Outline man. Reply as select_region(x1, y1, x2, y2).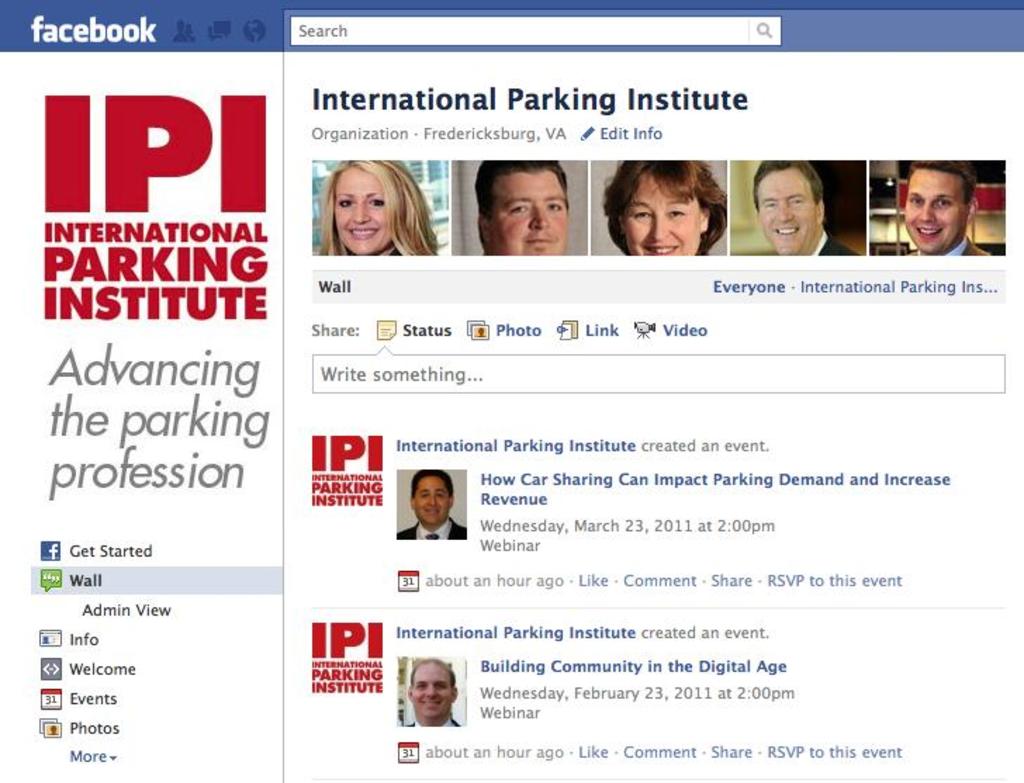
select_region(394, 470, 468, 540).
